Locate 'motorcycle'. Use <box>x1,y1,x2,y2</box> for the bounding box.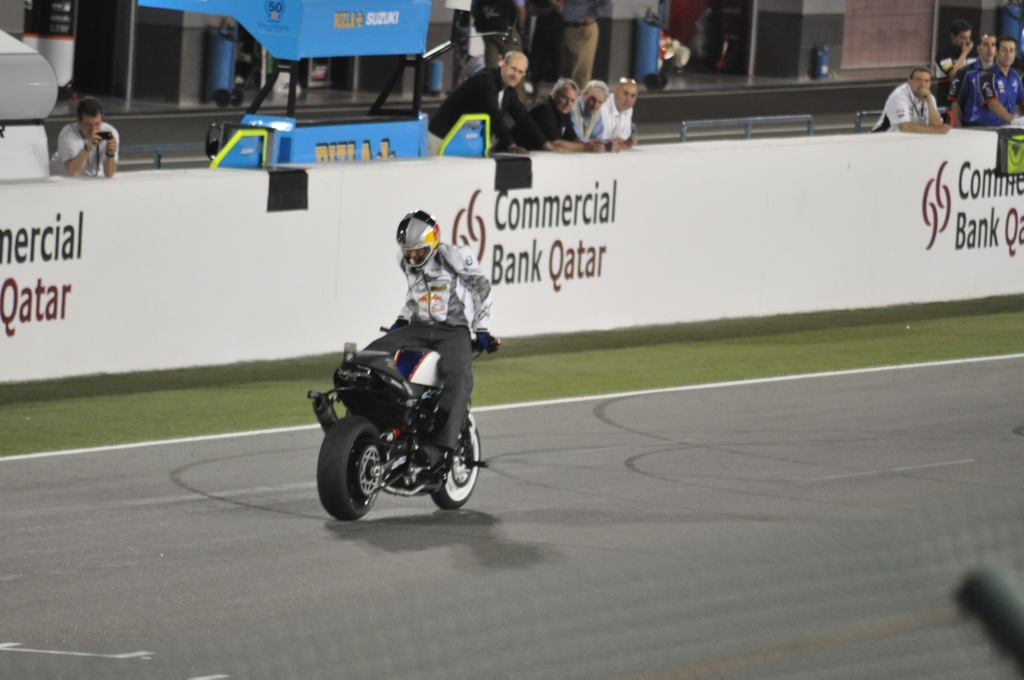
<box>306,293,500,537</box>.
